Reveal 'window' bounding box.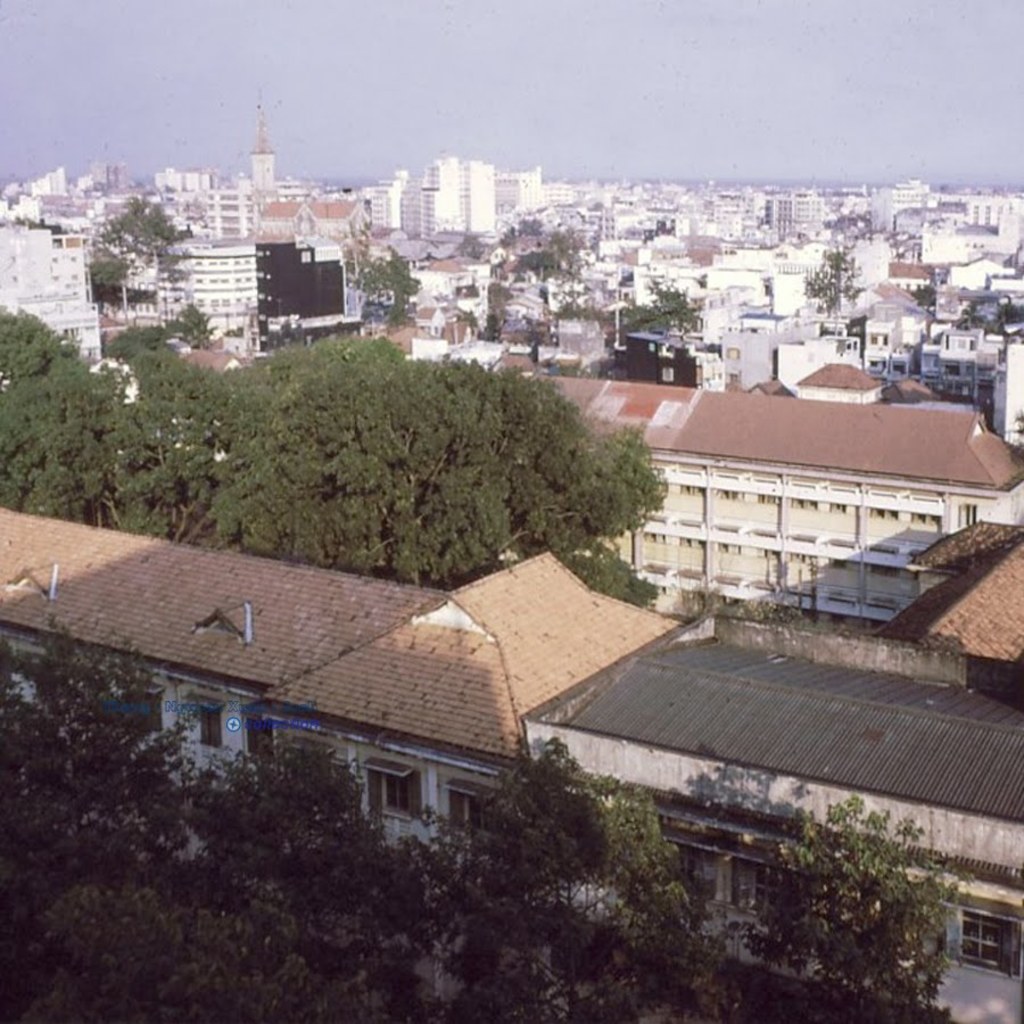
Revealed: BBox(824, 486, 859, 513).
